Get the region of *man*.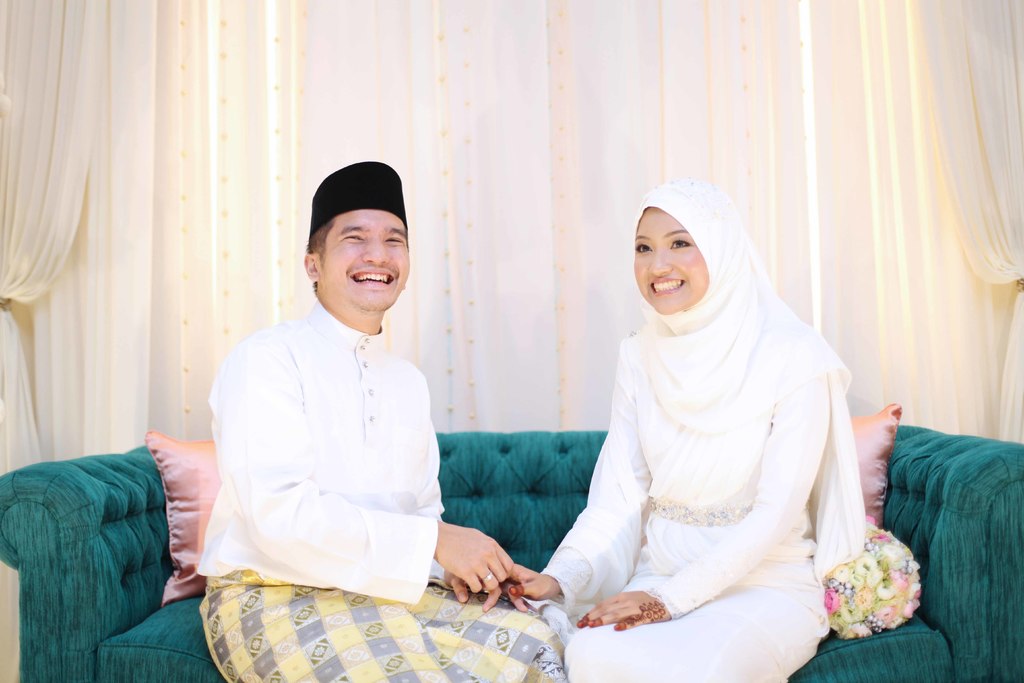
(x1=206, y1=160, x2=541, y2=615).
